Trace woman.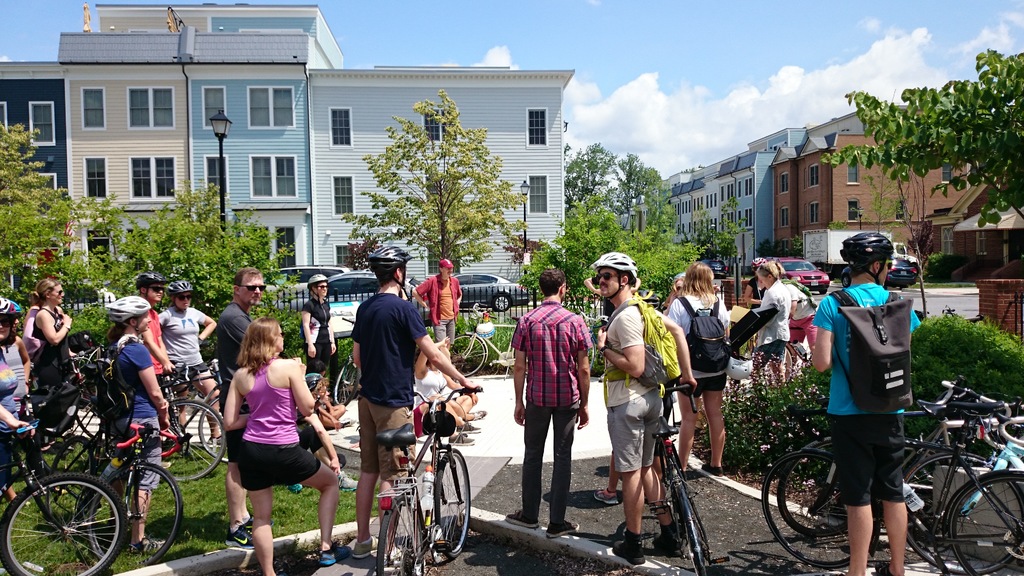
Traced to detection(300, 276, 334, 408).
